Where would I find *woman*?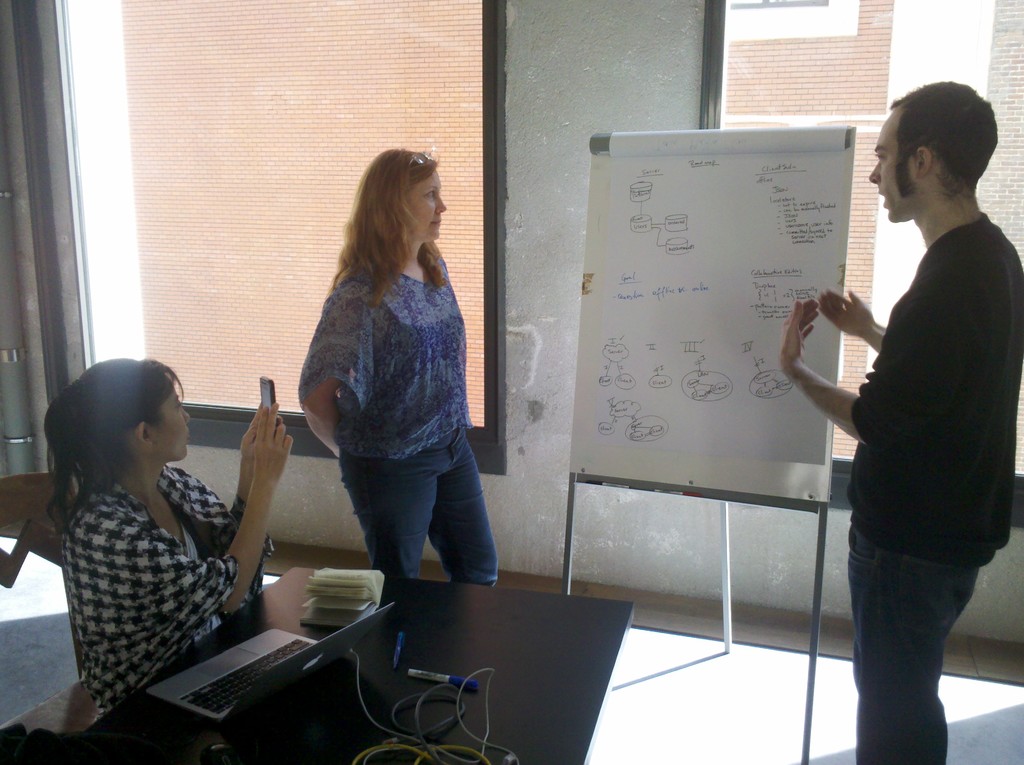
At 43, 357, 296, 688.
